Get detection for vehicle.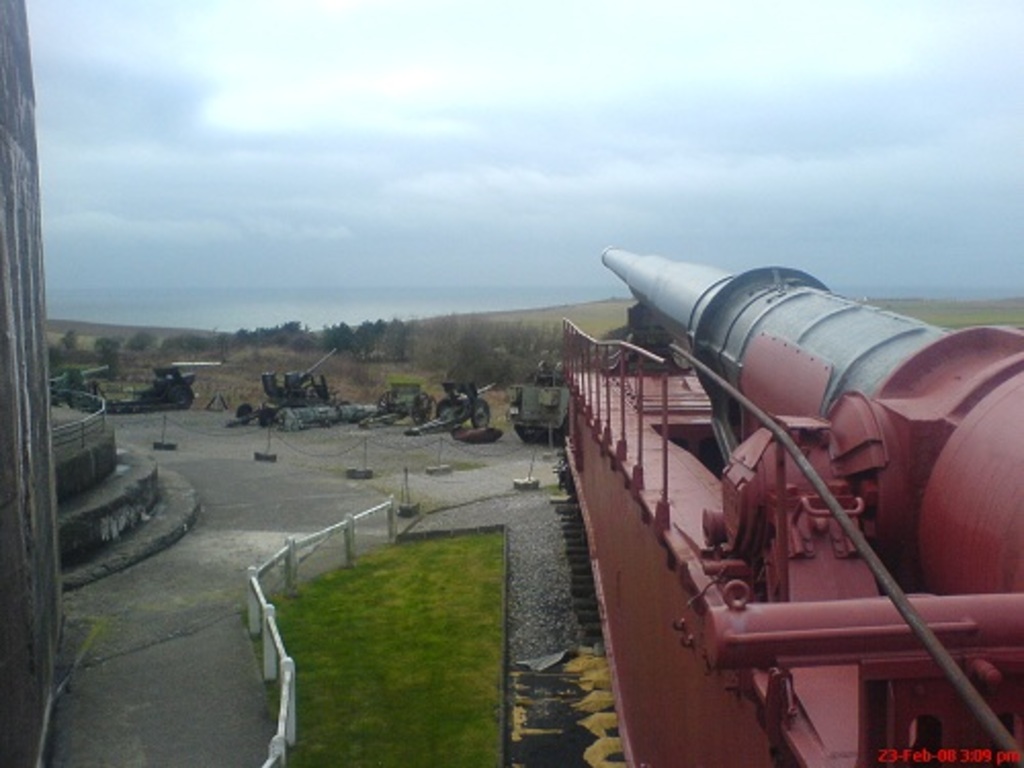
Detection: box=[258, 367, 338, 424].
